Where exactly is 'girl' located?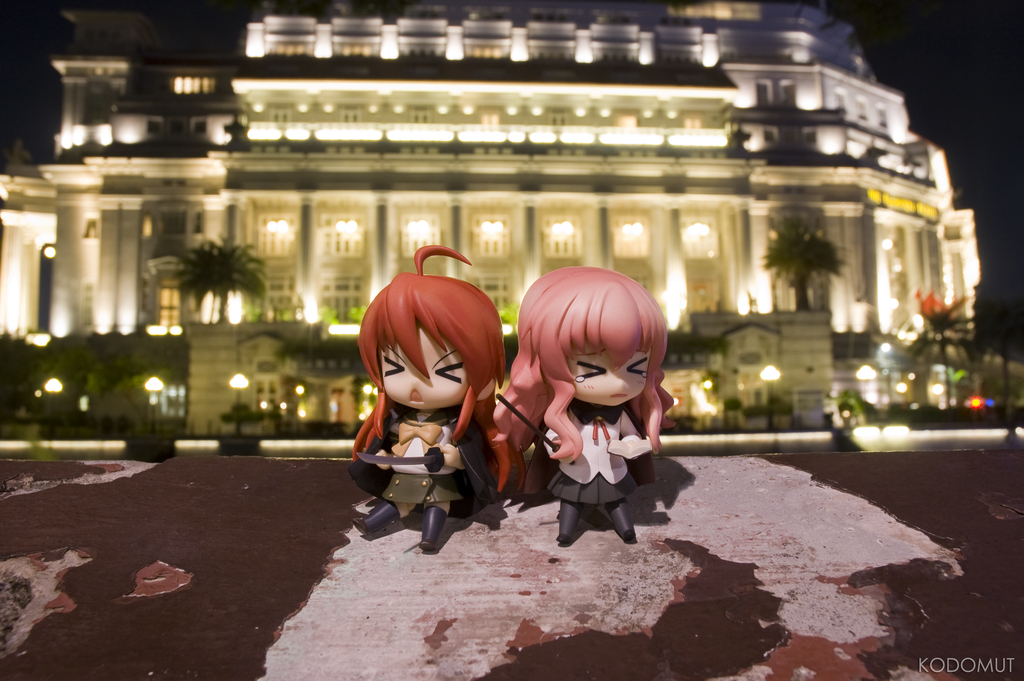
Its bounding box is {"left": 345, "top": 240, "right": 504, "bottom": 550}.
